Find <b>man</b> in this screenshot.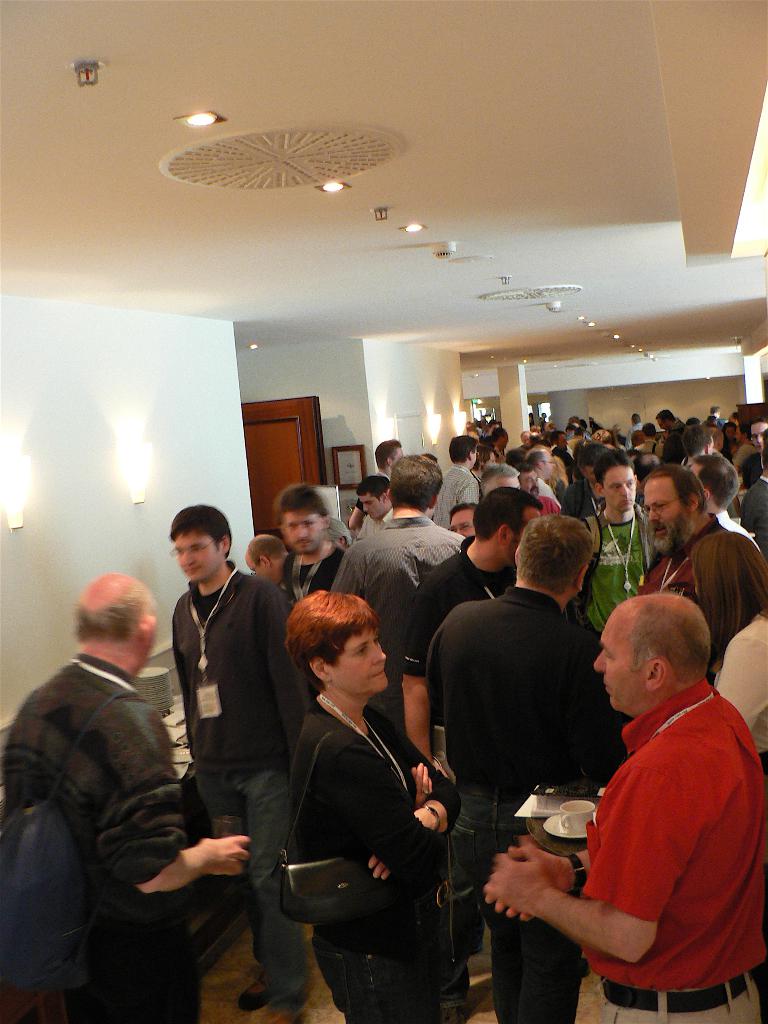
The bounding box for <b>man</b> is bbox=[562, 438, 655, 637].
